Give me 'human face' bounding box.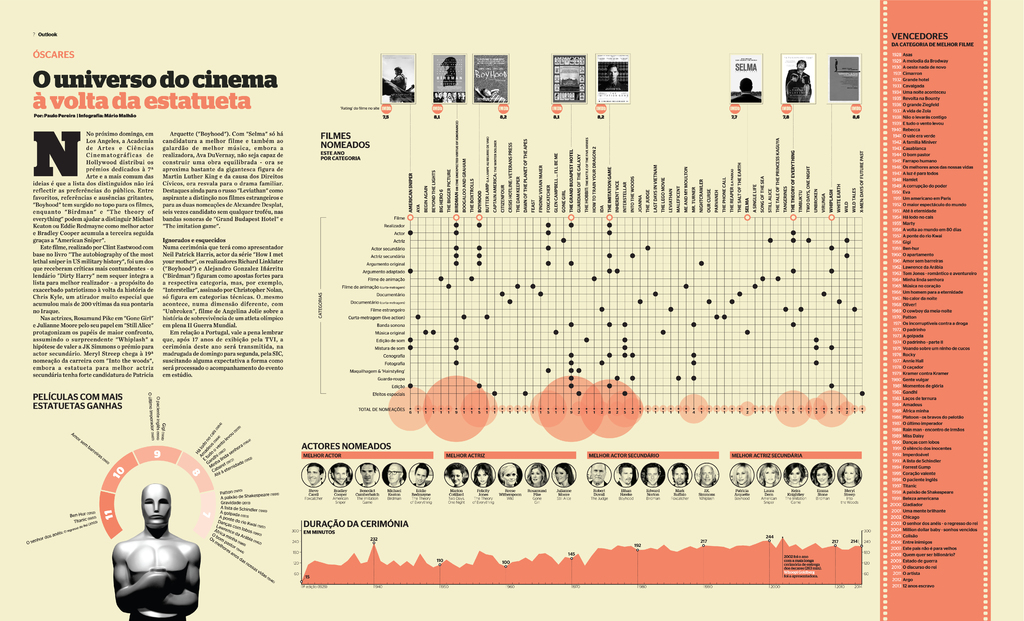
BBox(504, 465, 516, 486).
